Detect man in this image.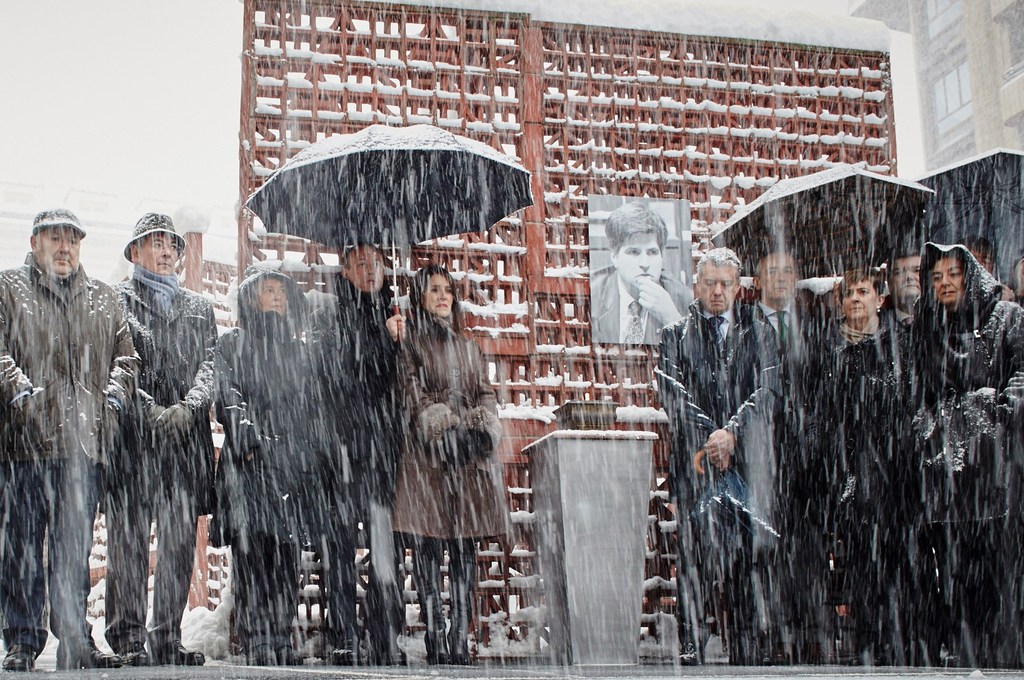
Detection: {"left": 300, "top": 231, "right": 408, "bottom": 667}.
